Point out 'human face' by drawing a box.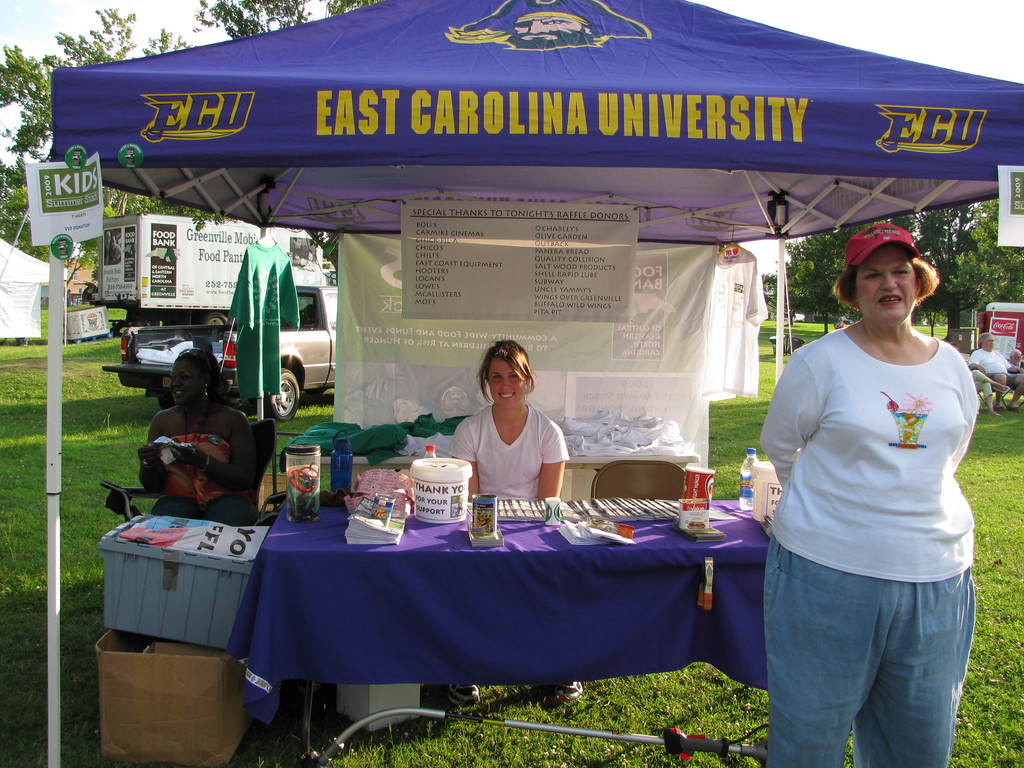
select_region(170, 362, 201, 404).
